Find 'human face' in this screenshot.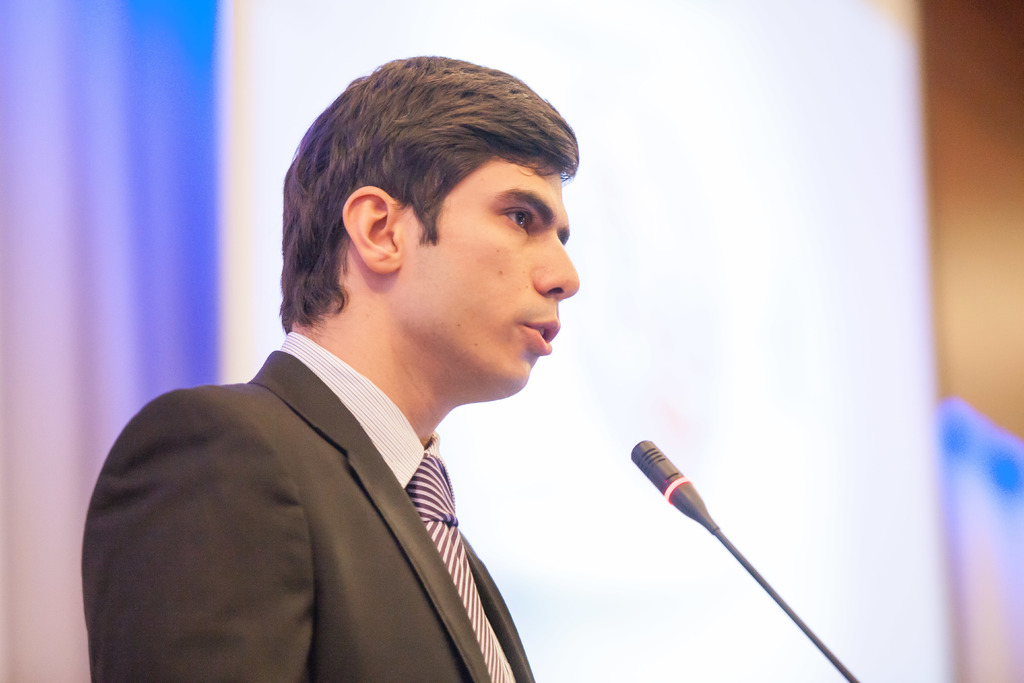
The bounding box for 'human face' is 398/146/574/377.
